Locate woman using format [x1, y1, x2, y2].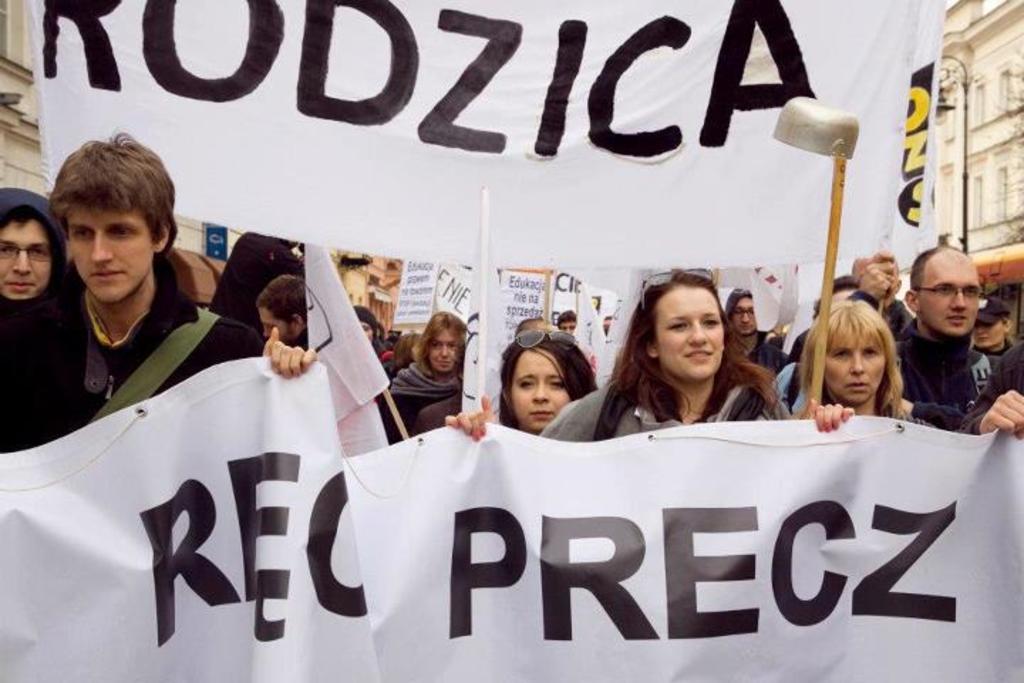
[798, 299, 905, 437].
